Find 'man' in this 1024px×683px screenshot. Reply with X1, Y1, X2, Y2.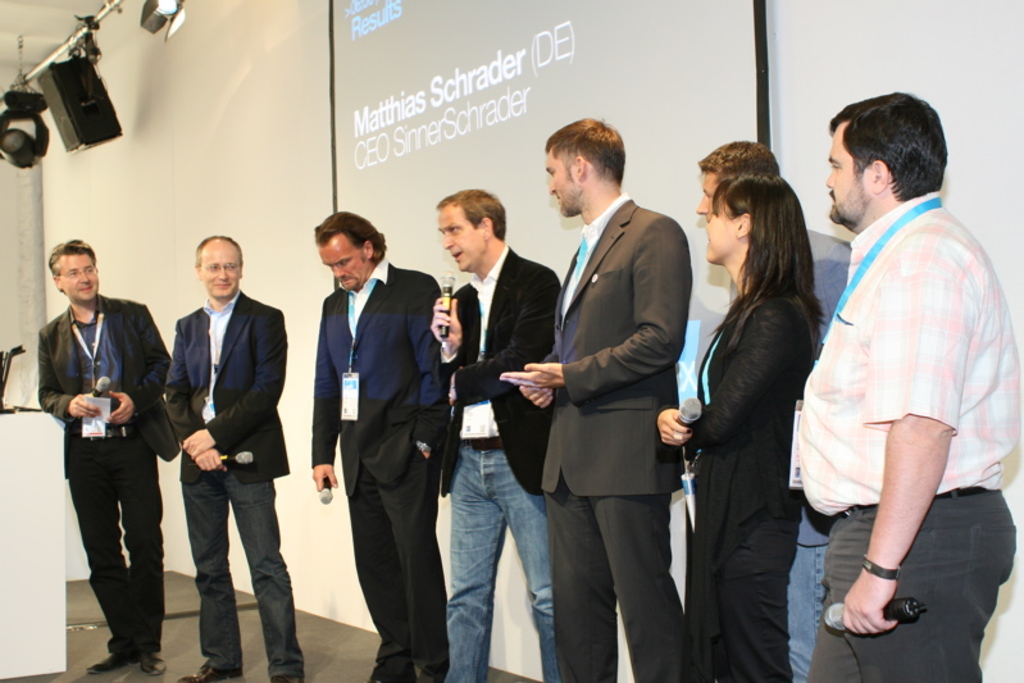
432, 183, 561, 682.
